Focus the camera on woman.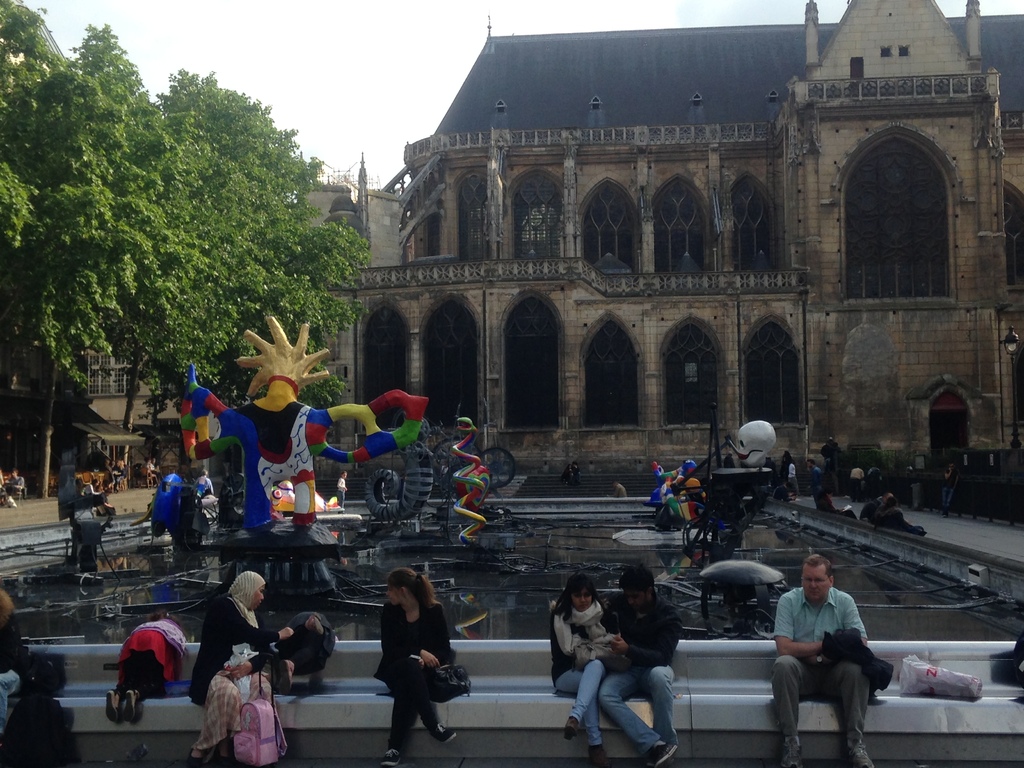
Focus region: rect(189, 569, 294, 767).
